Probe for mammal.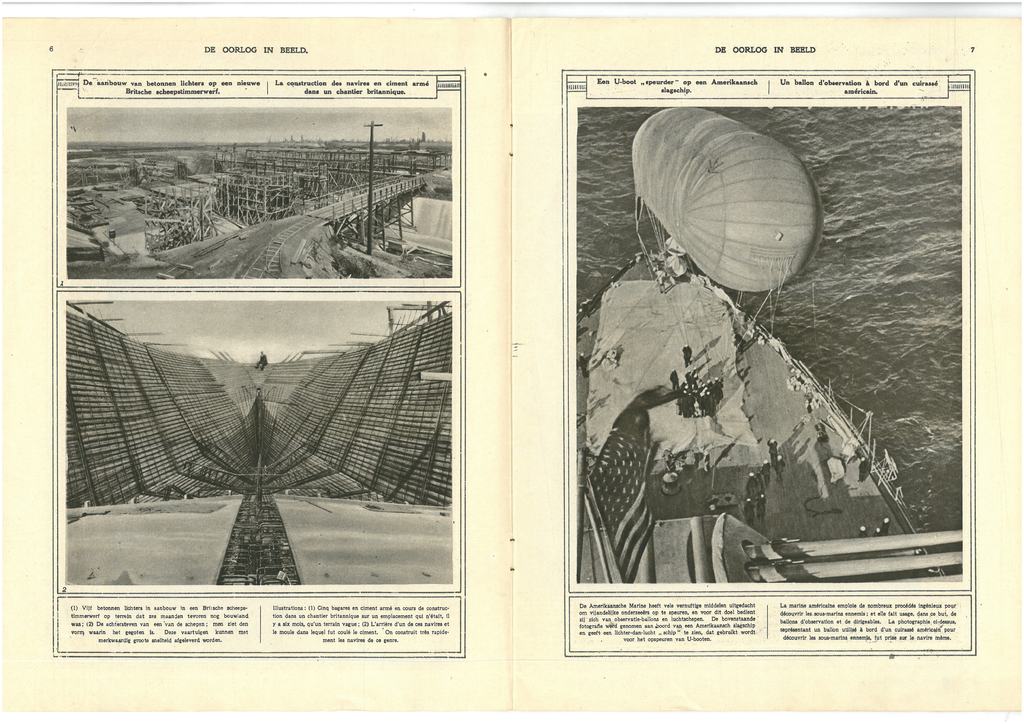
Probe result: box=[250, 348, 270, 373].
